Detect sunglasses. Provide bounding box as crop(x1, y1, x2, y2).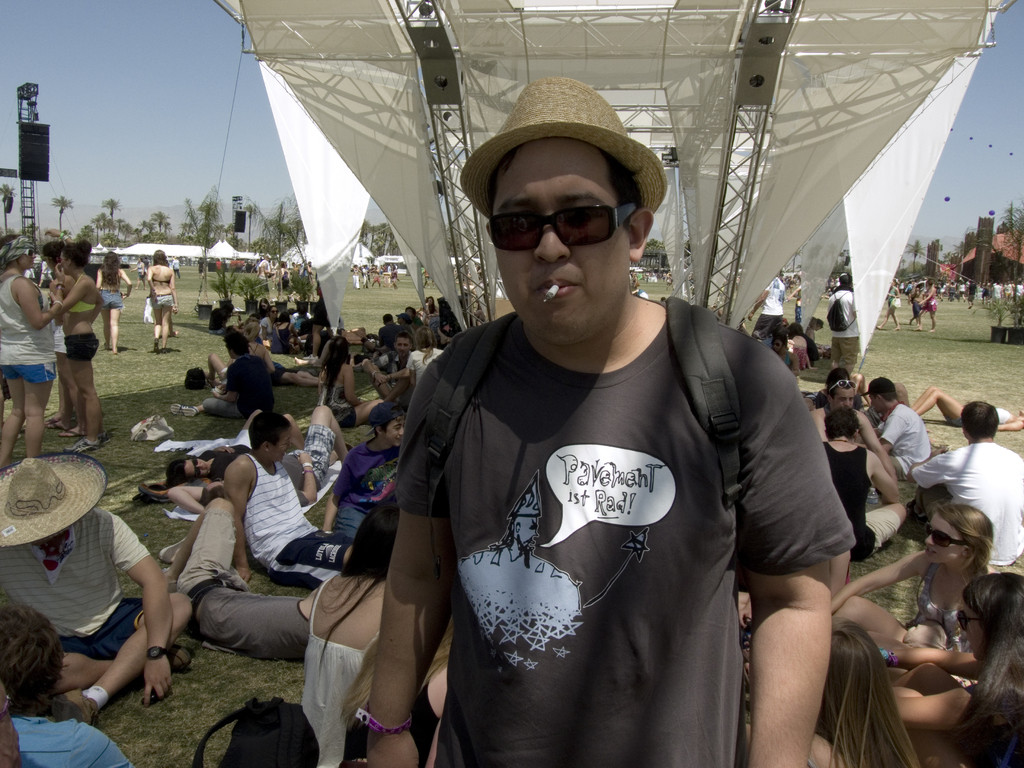
crop(191, 458, 203, 481).
